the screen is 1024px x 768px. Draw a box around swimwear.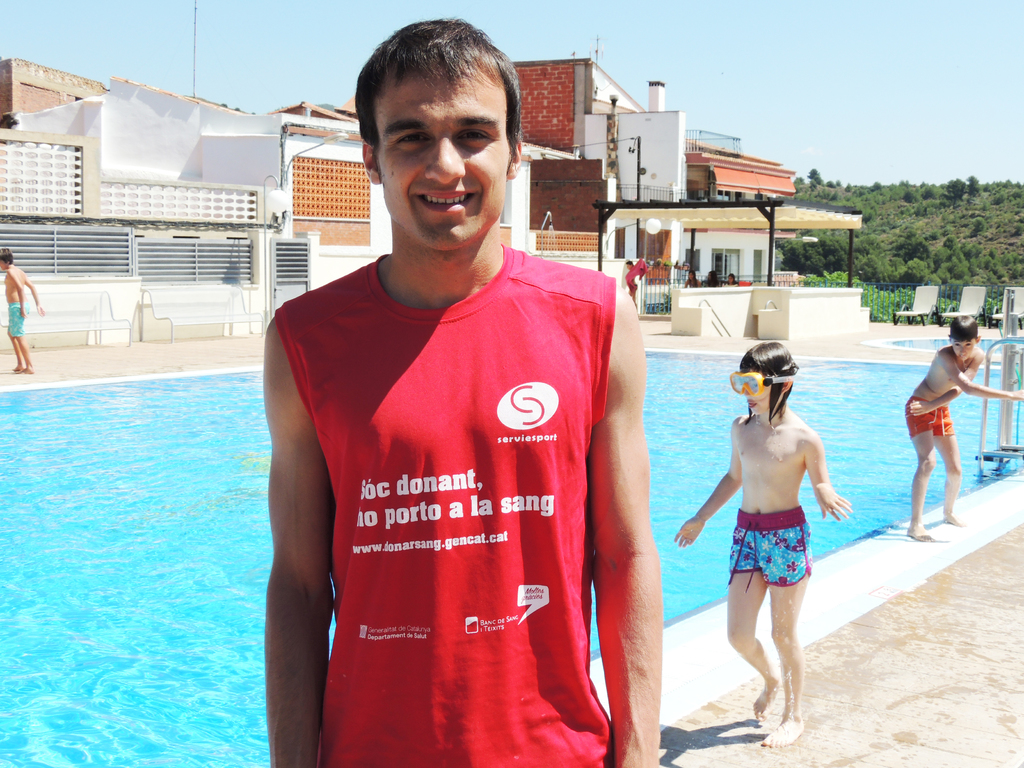
[x1=896, y1=392, x2=960, y2=441].
